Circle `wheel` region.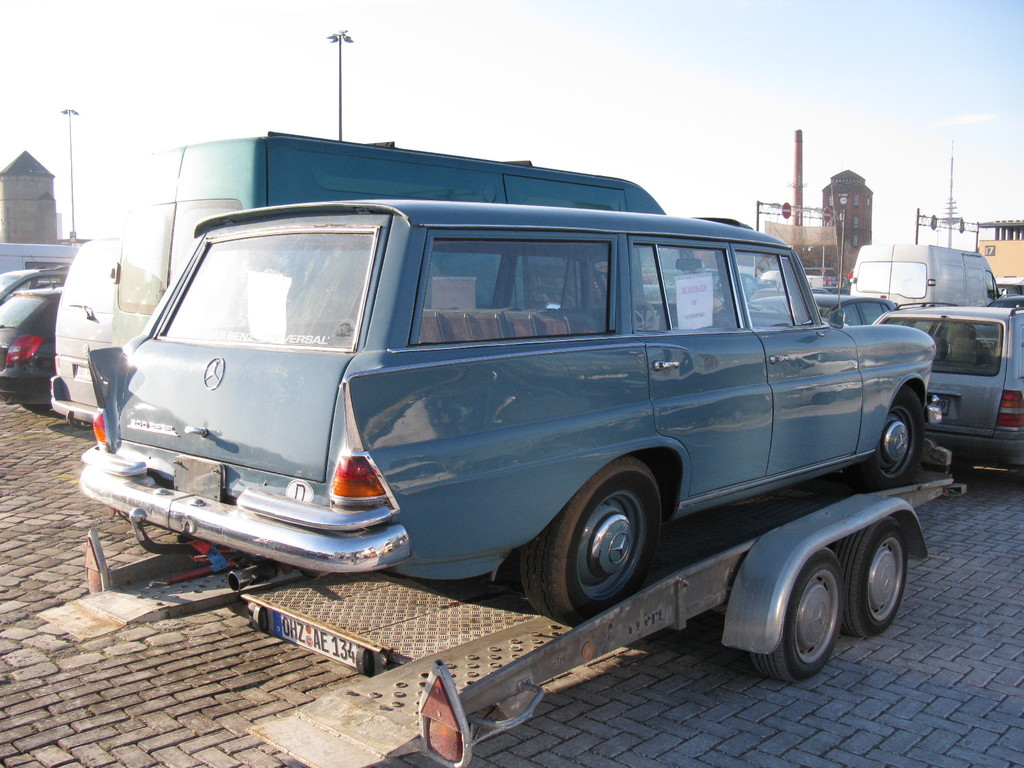
Region: {"x1": 747, "y1": 547, "x2": 847, "y2": 682}.
